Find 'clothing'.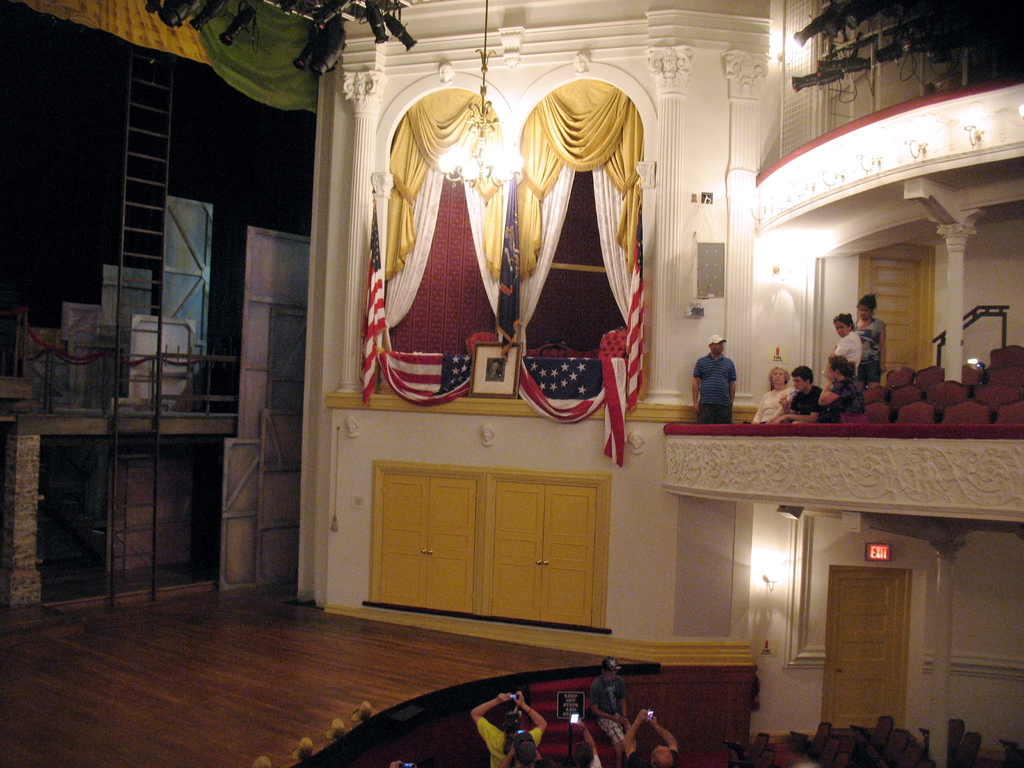
bbox(815, 373, 854, 428).
